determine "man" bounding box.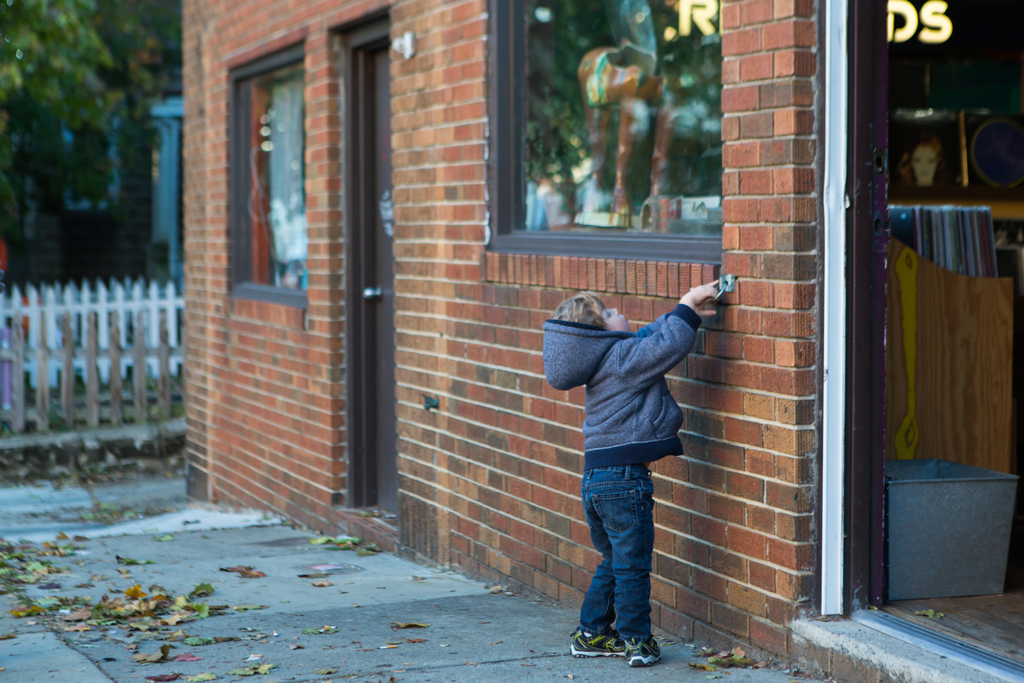
Determined: region(547, 252, 726, 664).
